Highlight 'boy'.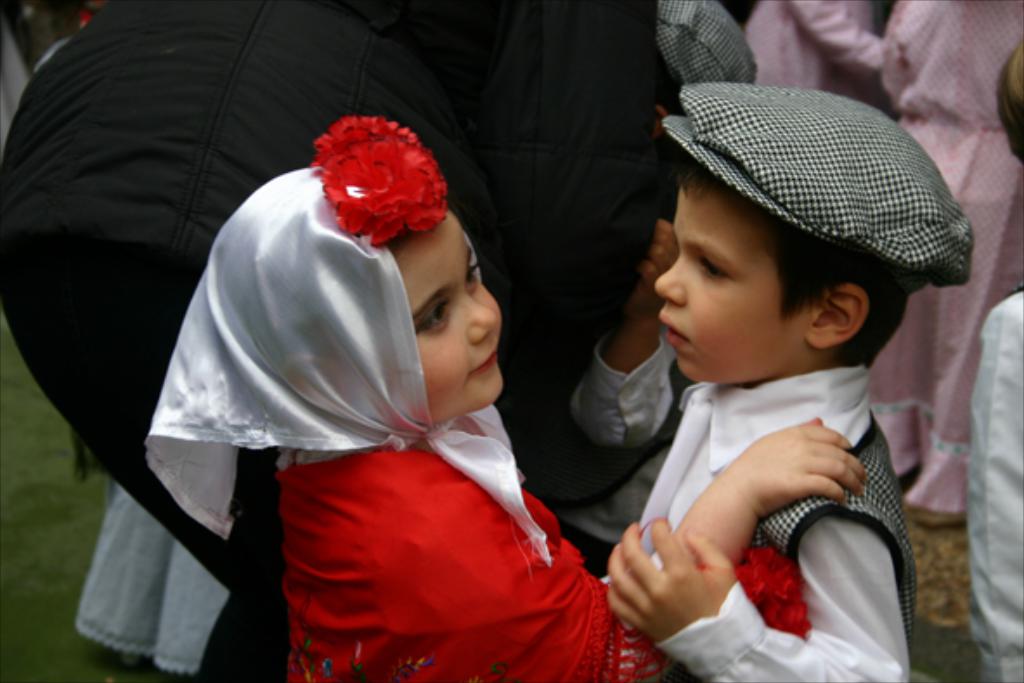
Highlighted region: [596,71,956,633].
